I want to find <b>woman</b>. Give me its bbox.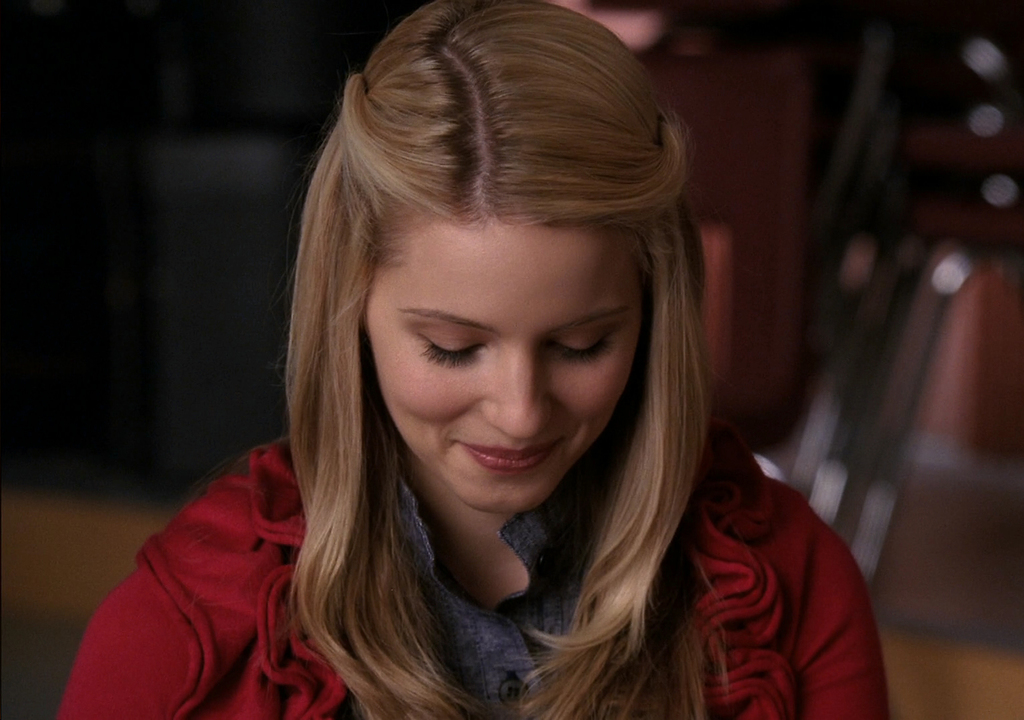
82, 20, 880, 715.
